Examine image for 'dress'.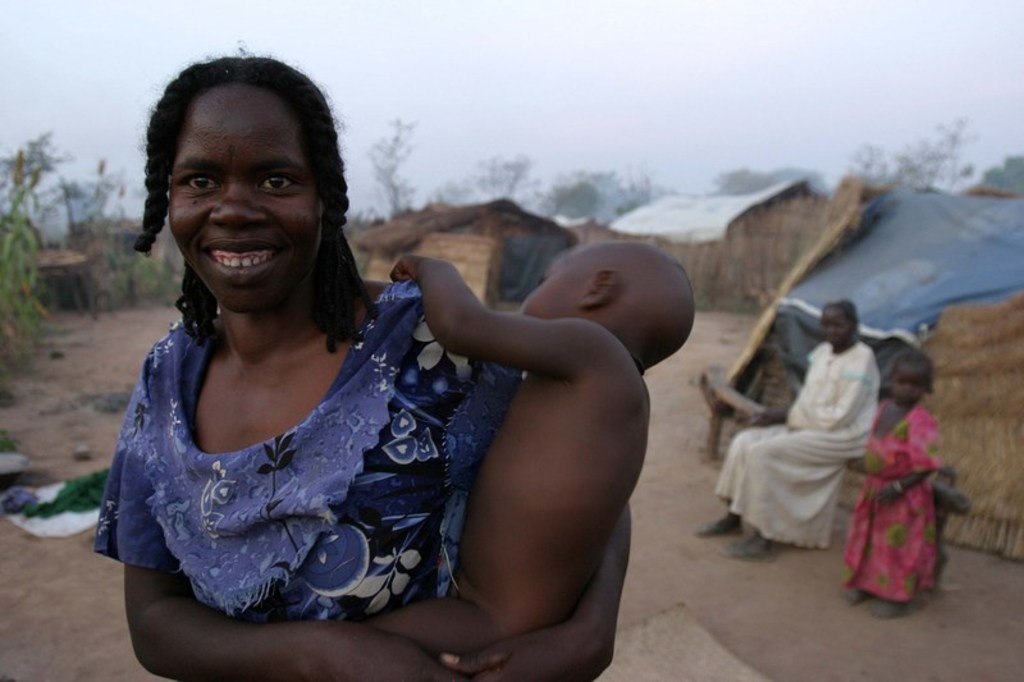
Examination result: x1=849 y1=397 x2=956 y2=603.
